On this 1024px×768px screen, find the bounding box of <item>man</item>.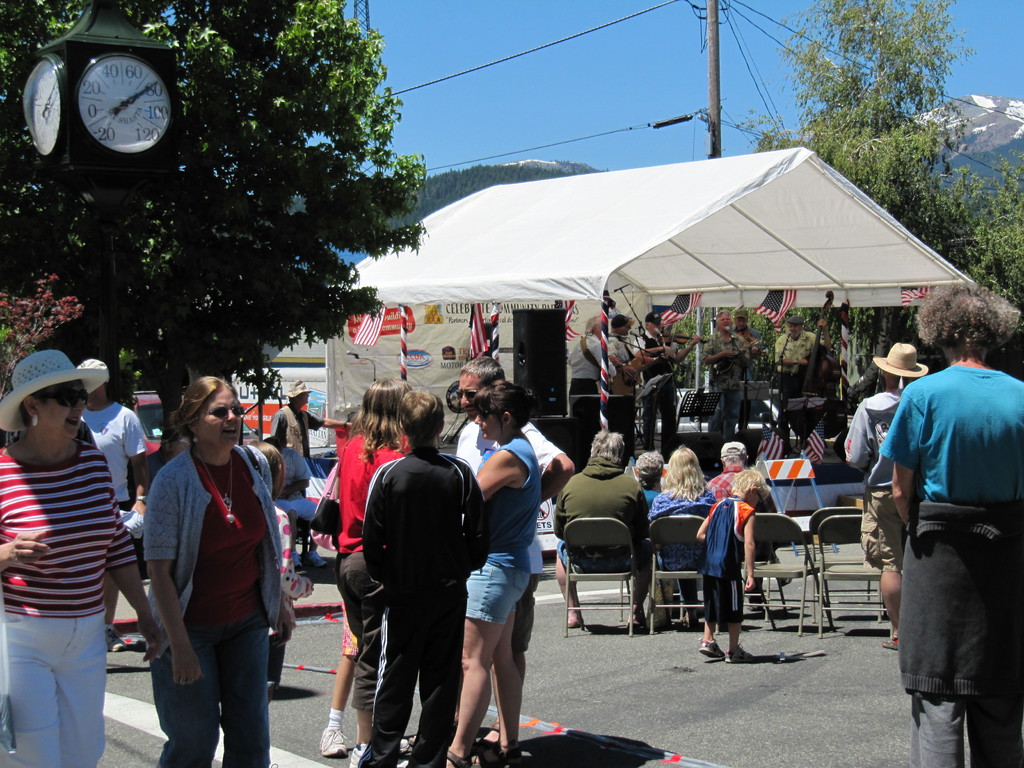
Bounding box: detection(729, 305, 764, 429).
